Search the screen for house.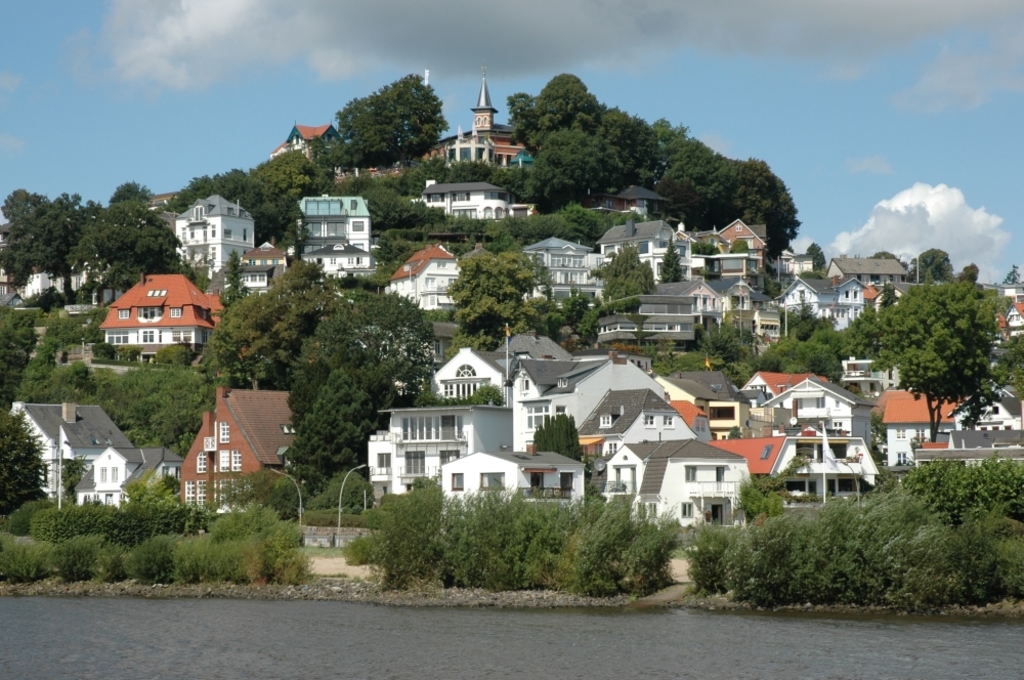
Found at (x1=876, y1=385, x2=1023, y2=480).
